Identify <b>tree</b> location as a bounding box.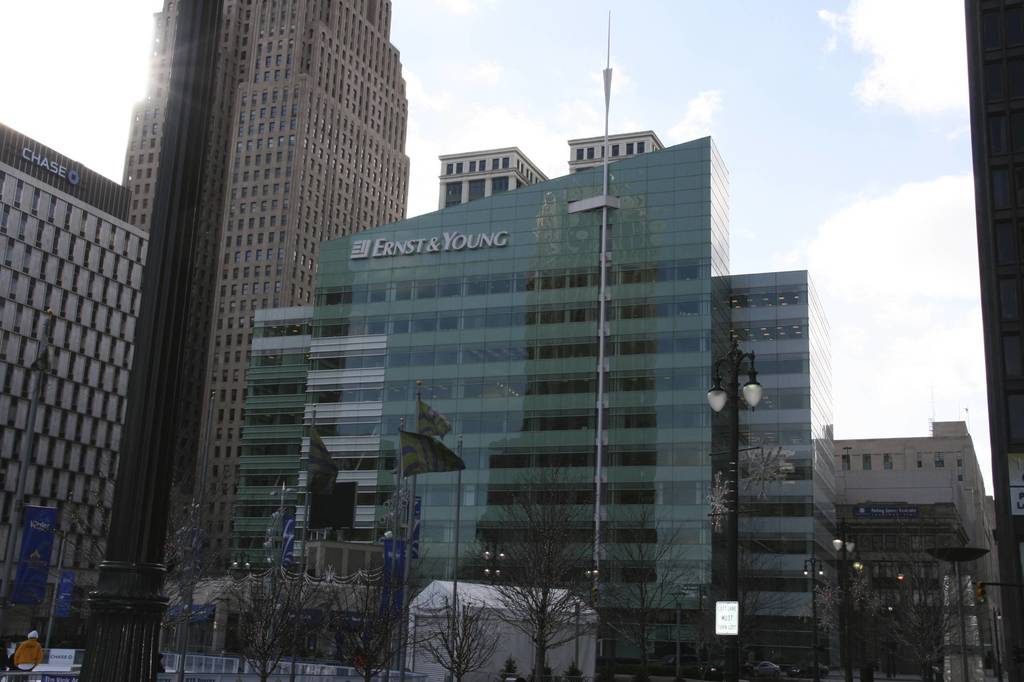
{"left": 405, "top": 589, "right": 510, "bottom": 681}.
